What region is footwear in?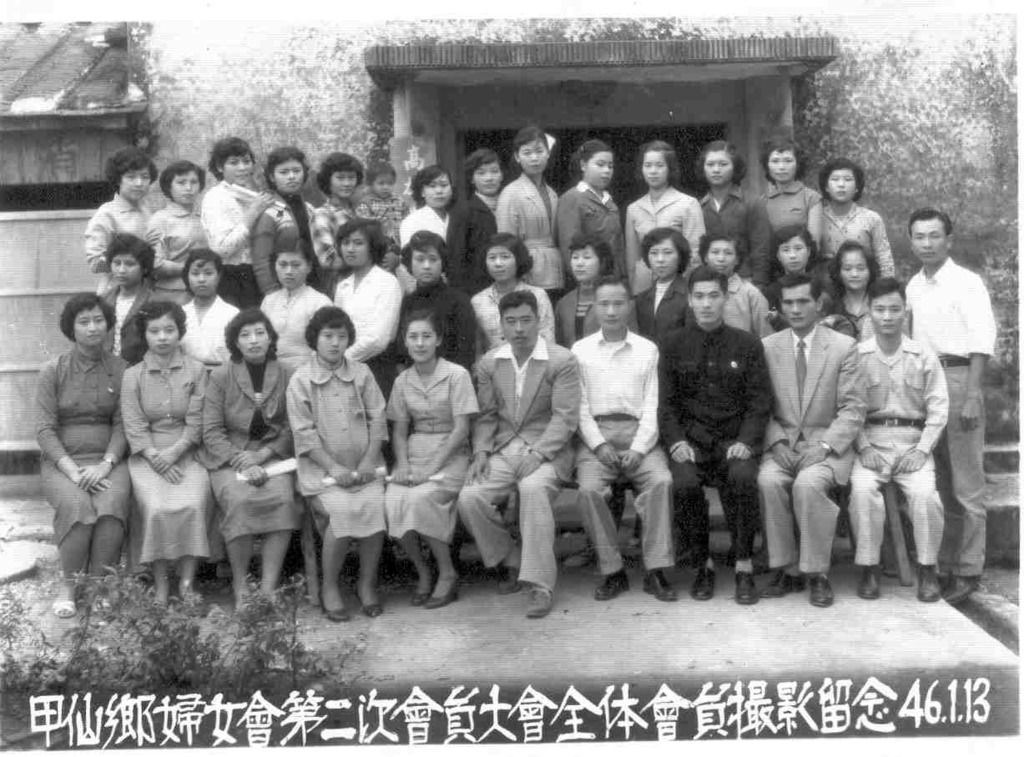
<box>762,570,803,599</box>.
